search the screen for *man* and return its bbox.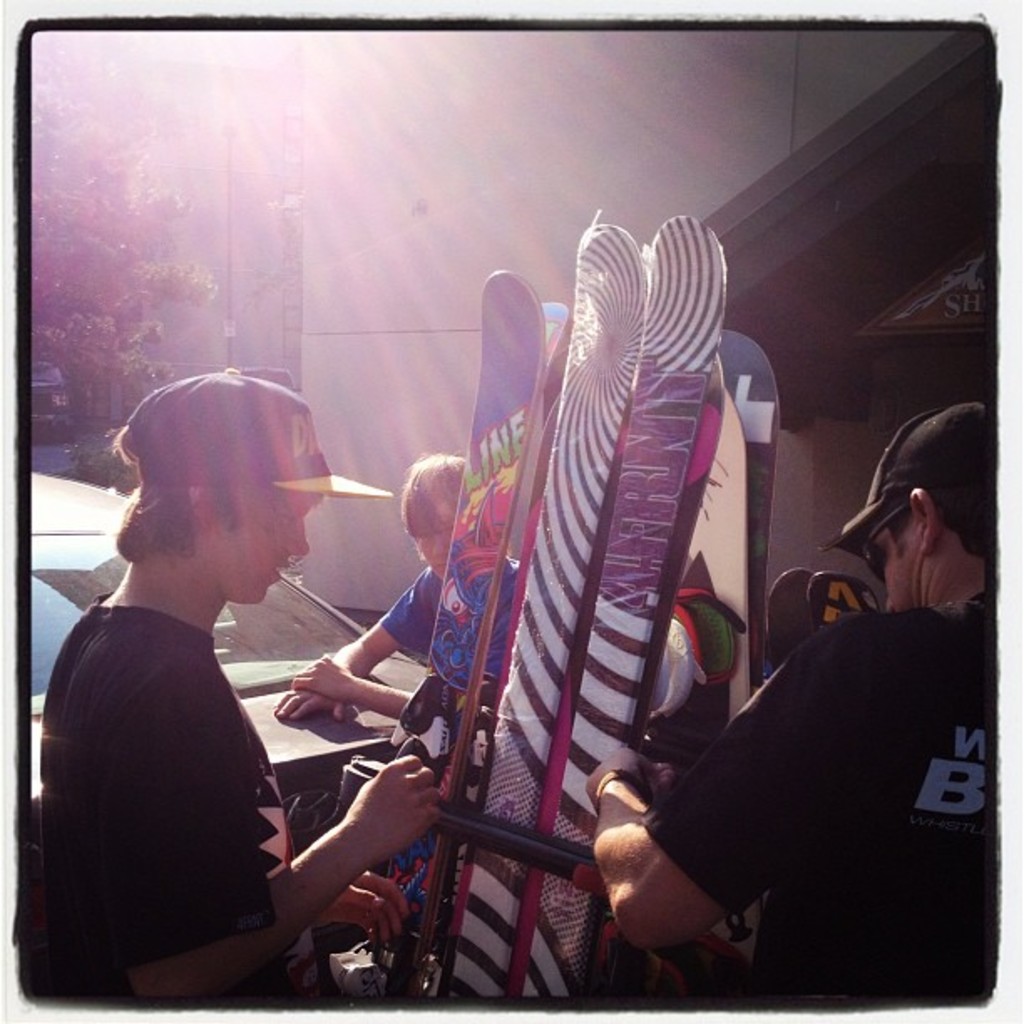
Found: region(273, 445, 474, 731).
